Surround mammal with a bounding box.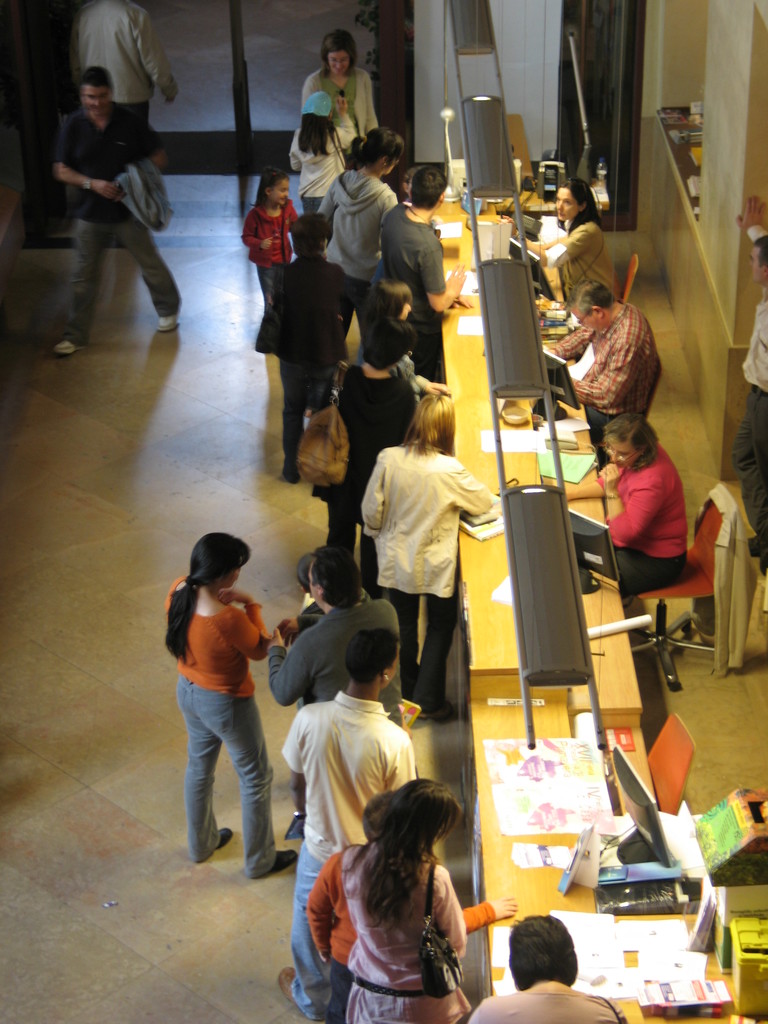
detection(263, 547, 400, 830).
